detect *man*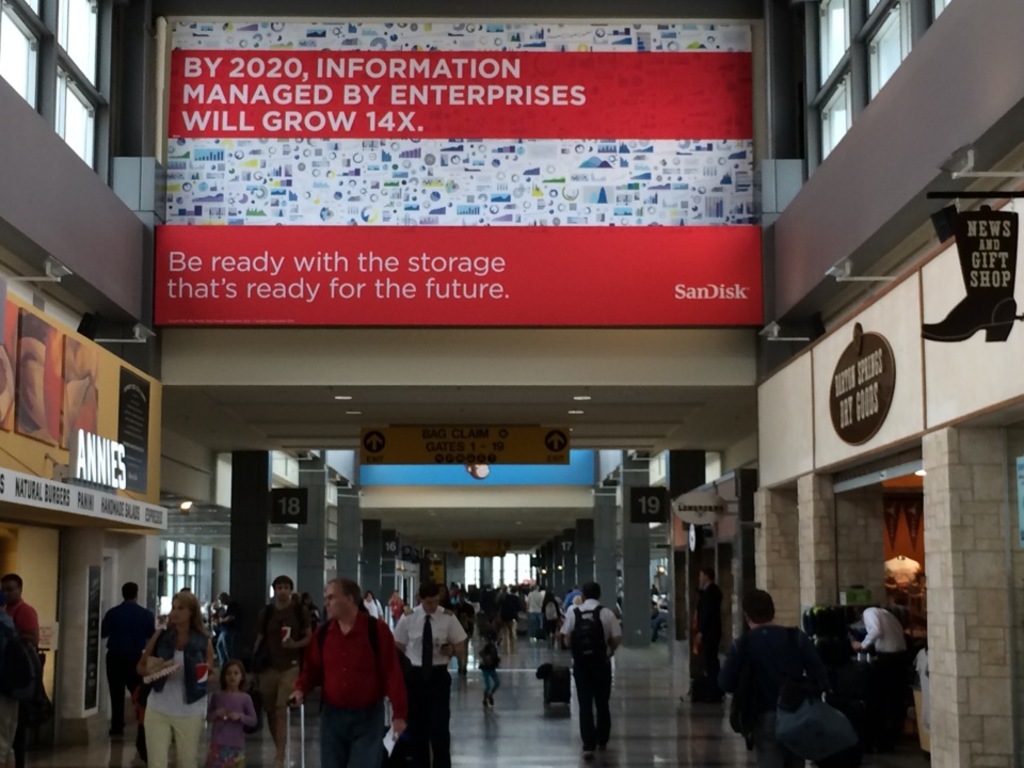
x1=246 y1=573 x2=306 y2=767
